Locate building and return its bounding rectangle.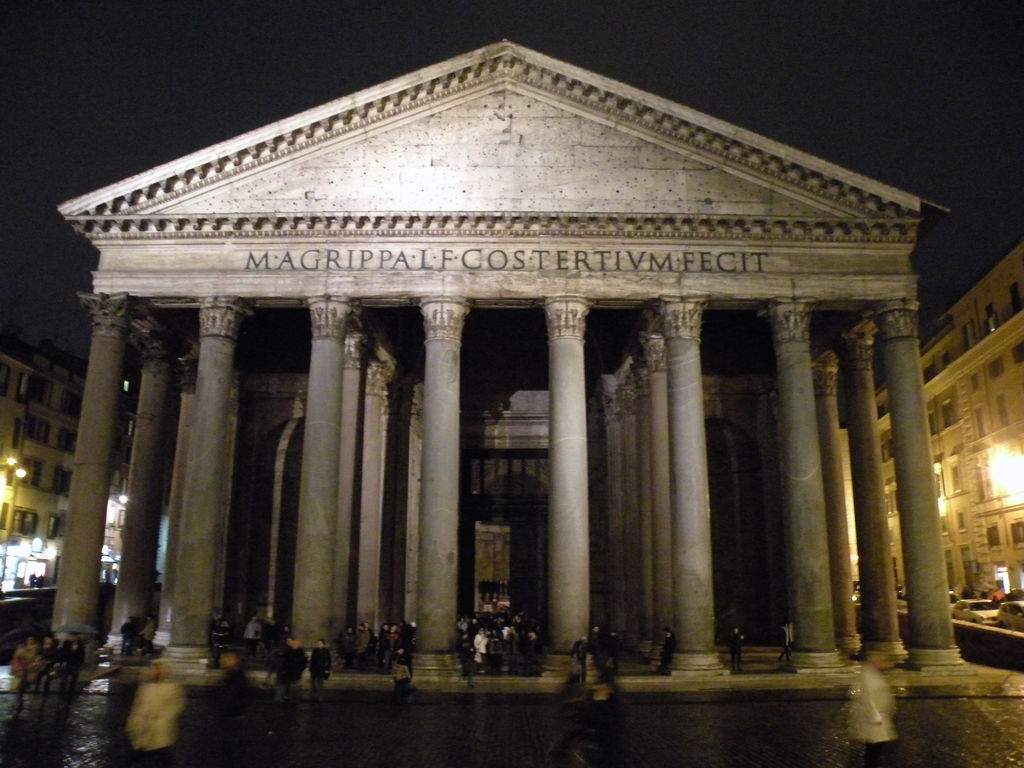
BBox(0, 335, 133, 604).
